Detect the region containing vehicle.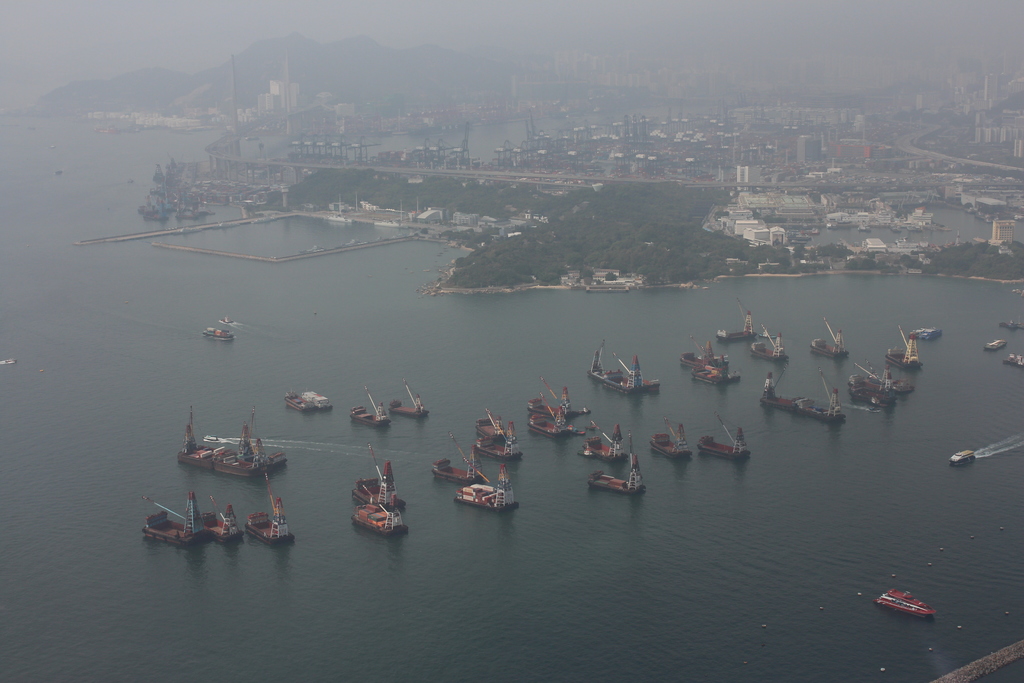
<region>676, 332, 719, 363</region>.
